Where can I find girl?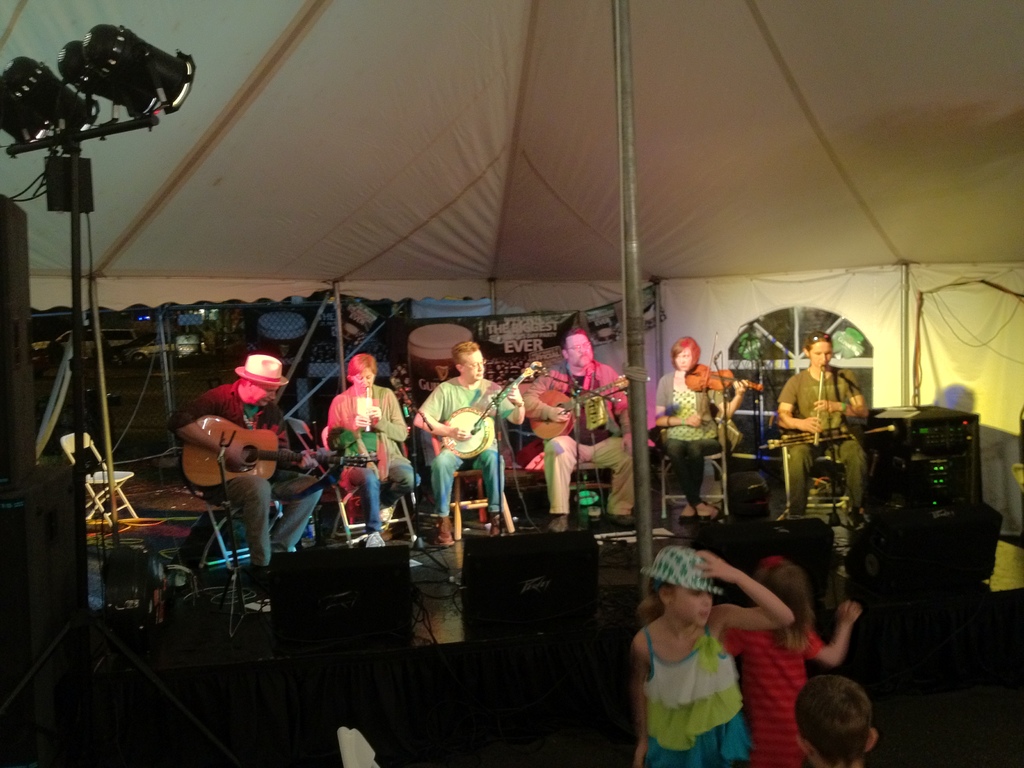
You can find it at left=717, top=548, right=869, bottom=767.
